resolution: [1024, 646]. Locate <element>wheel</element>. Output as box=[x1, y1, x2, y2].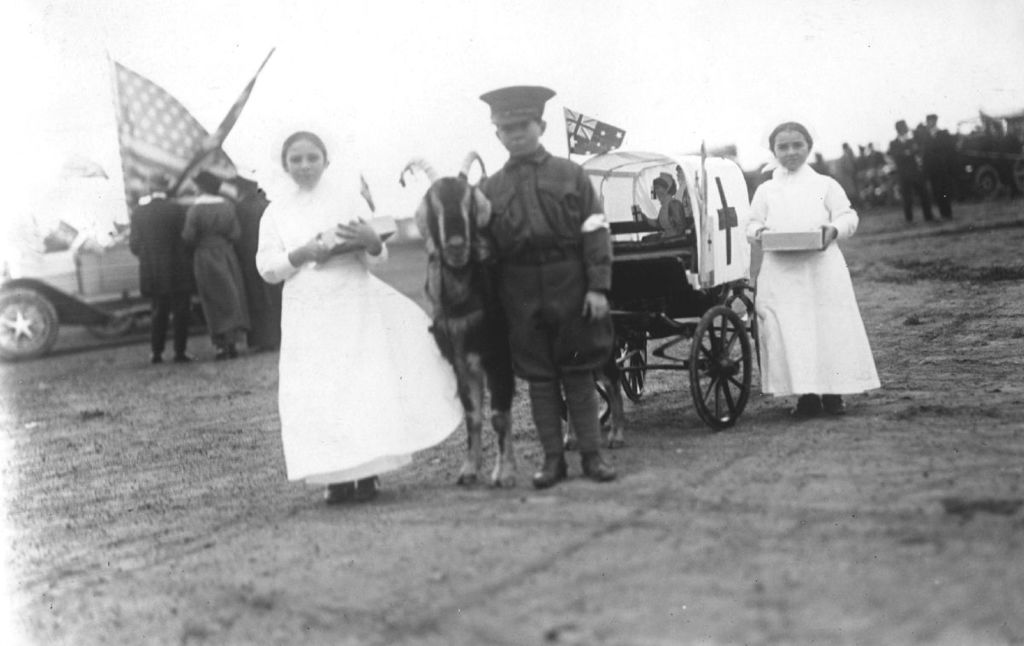
box=[614, 327, 645, 411].
